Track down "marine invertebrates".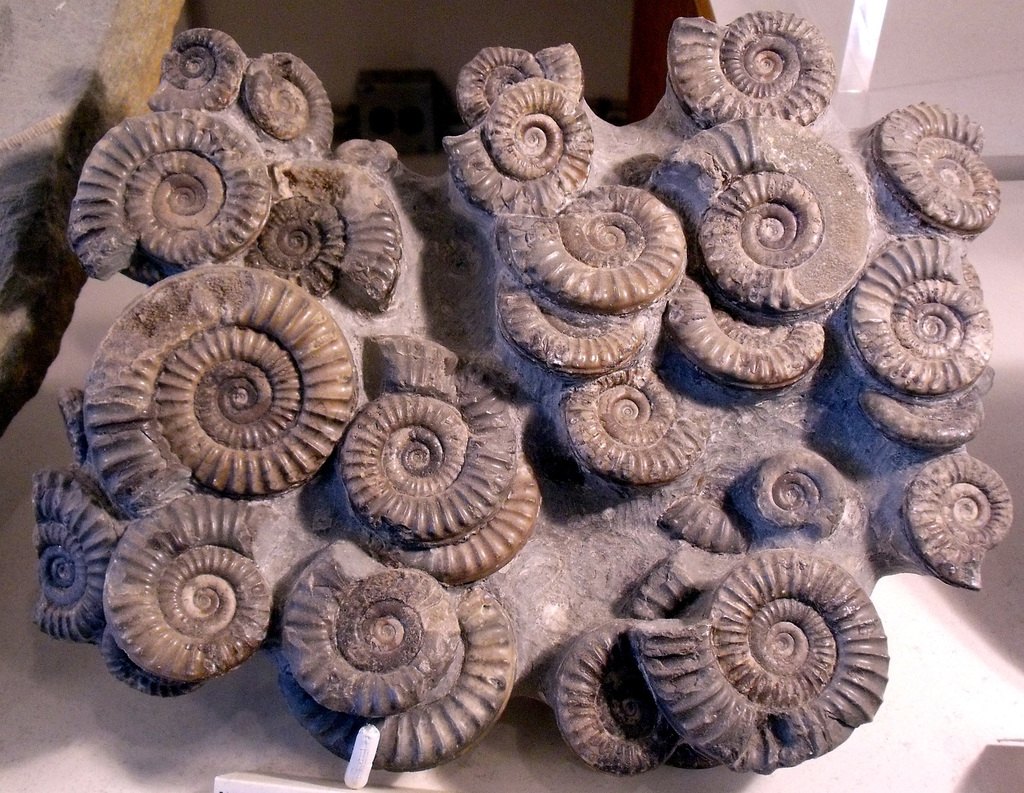
Tracked to x1=896 y1=449 x2=1021 y2=594.
